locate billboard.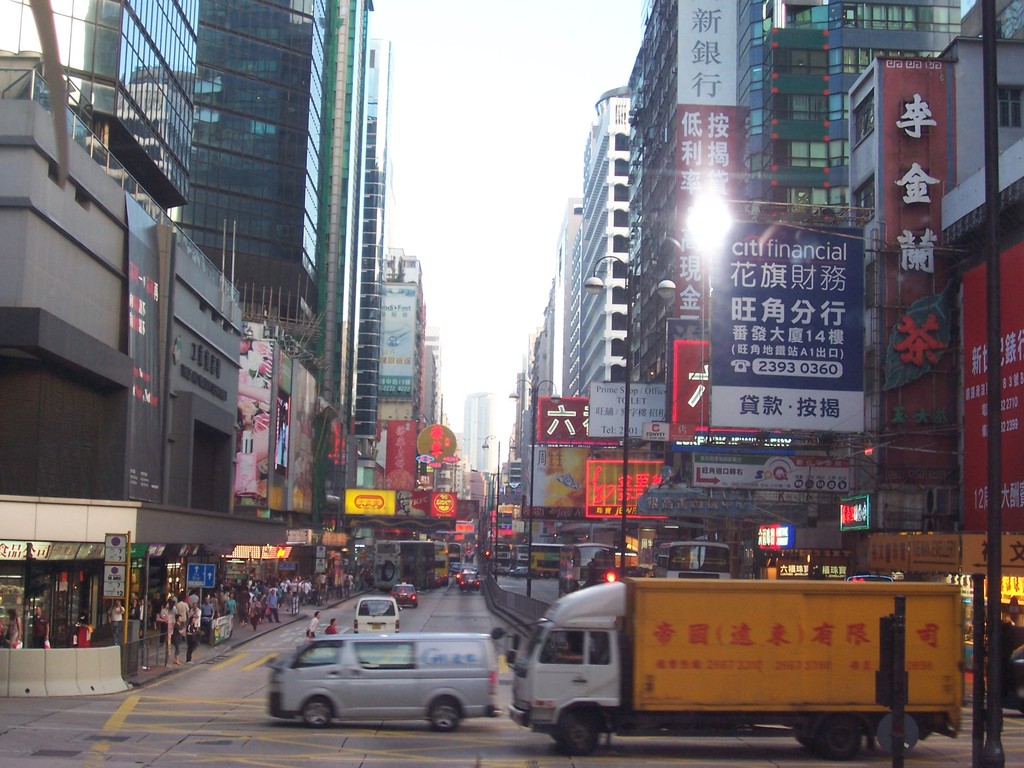
Bounding box: box(376, 419, 422, 488).
